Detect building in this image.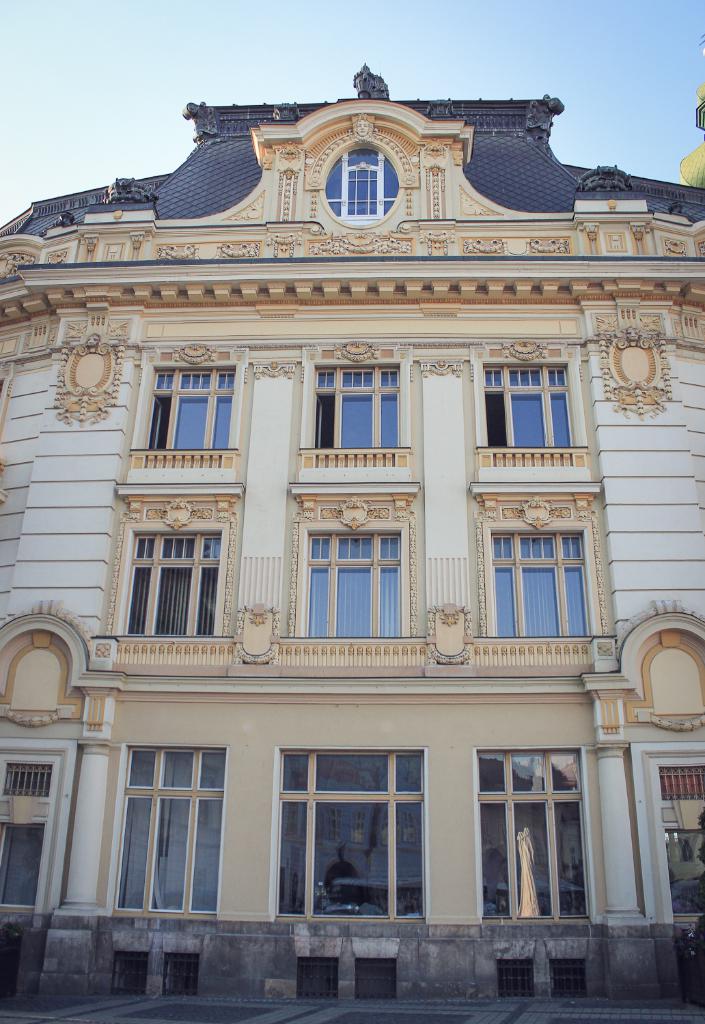
Detection: bbox=(0, 67, 704, 1023).
